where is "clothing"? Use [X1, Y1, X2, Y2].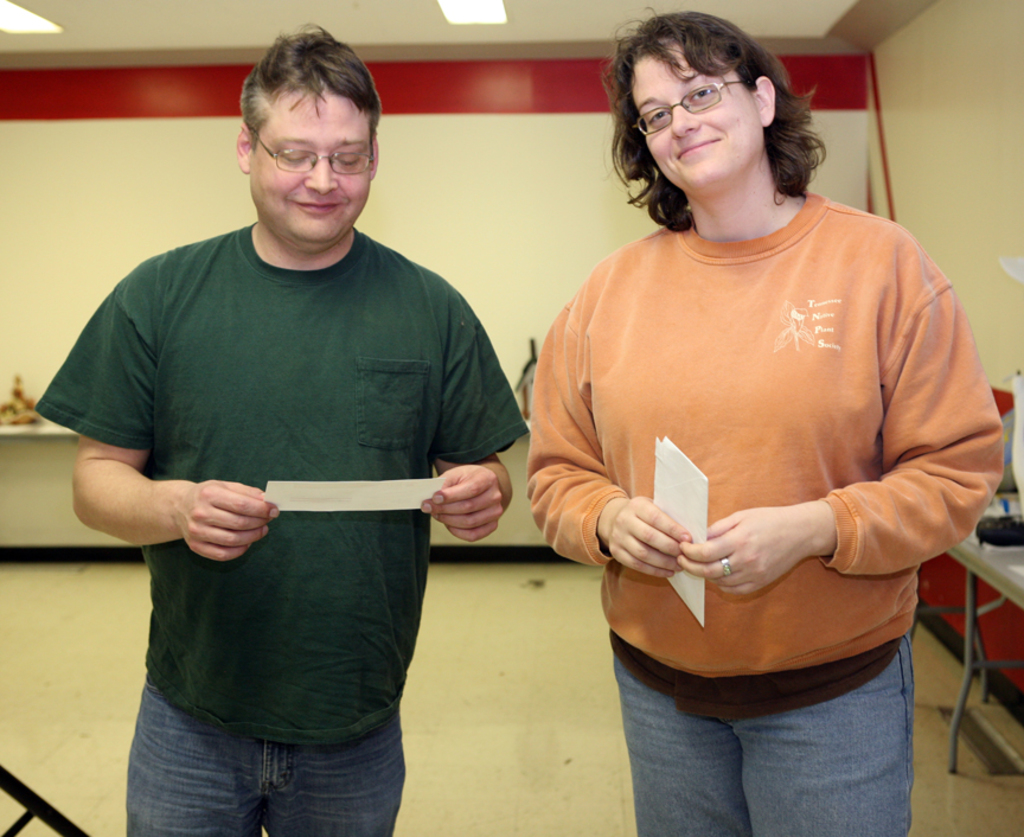
[36, 213, 529, 836].
